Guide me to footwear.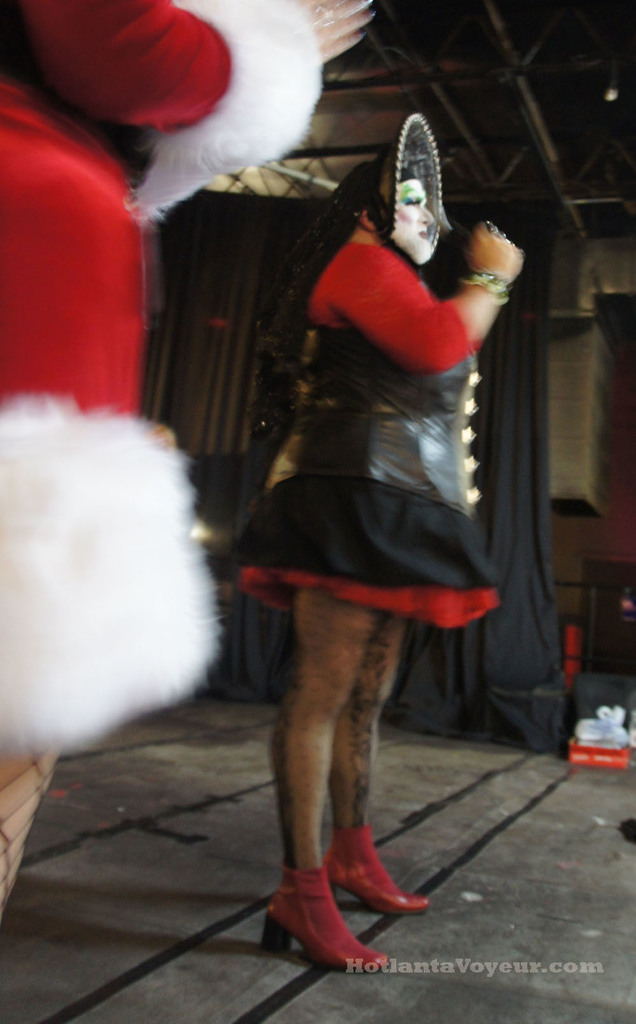
Guidance: pyautogui.locateOnScreen(325, 821, 428, 924).
